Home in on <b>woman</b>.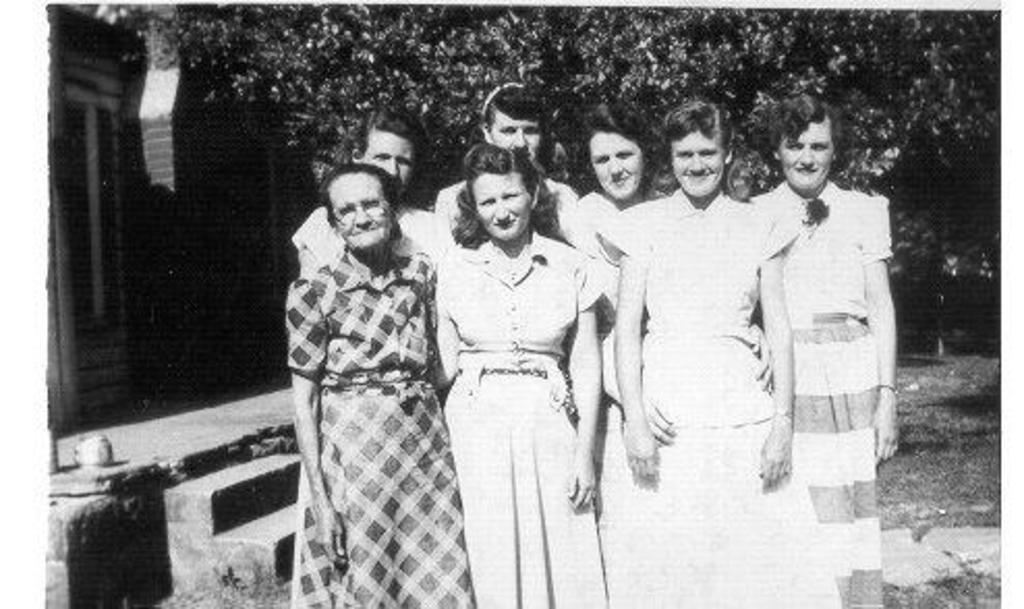
Homed in at <box>290,110,458,276</box>.
